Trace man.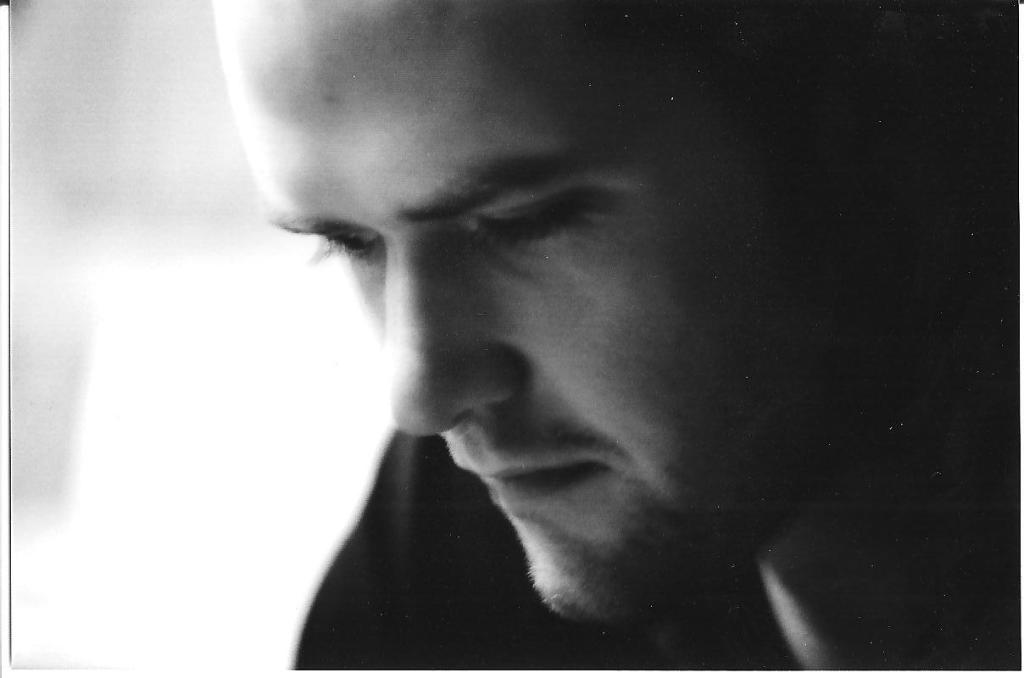
Traced to pyautogui.locateOnScreen(213, 0, 1018, 676).
